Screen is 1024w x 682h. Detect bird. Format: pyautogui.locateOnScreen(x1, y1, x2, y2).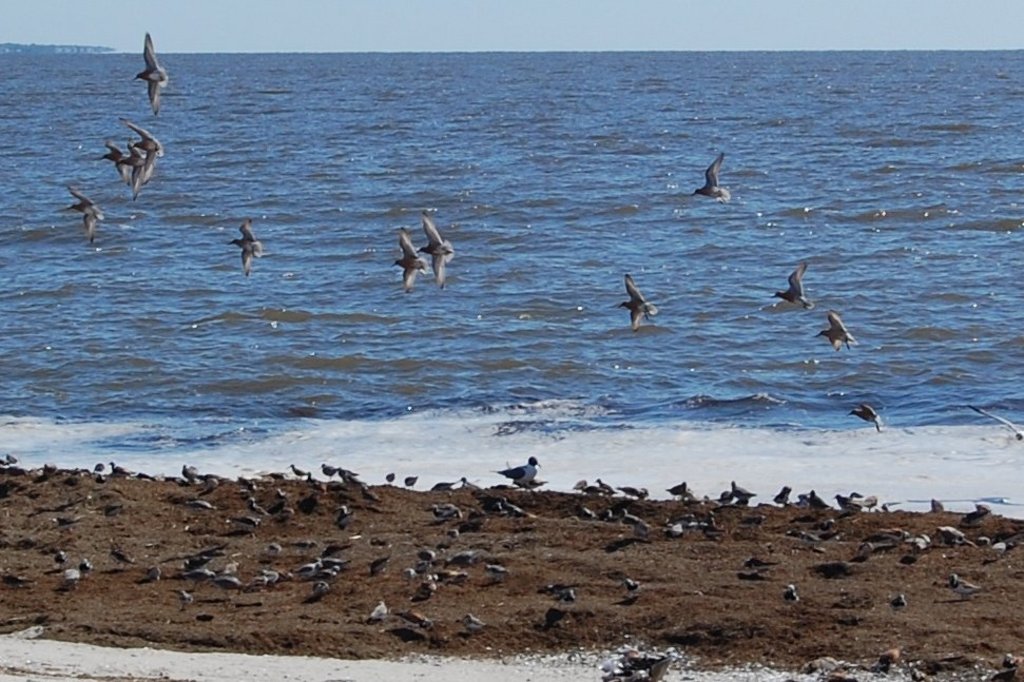
pyautogui.locateOnScreen(392, 607, 438, 634).
